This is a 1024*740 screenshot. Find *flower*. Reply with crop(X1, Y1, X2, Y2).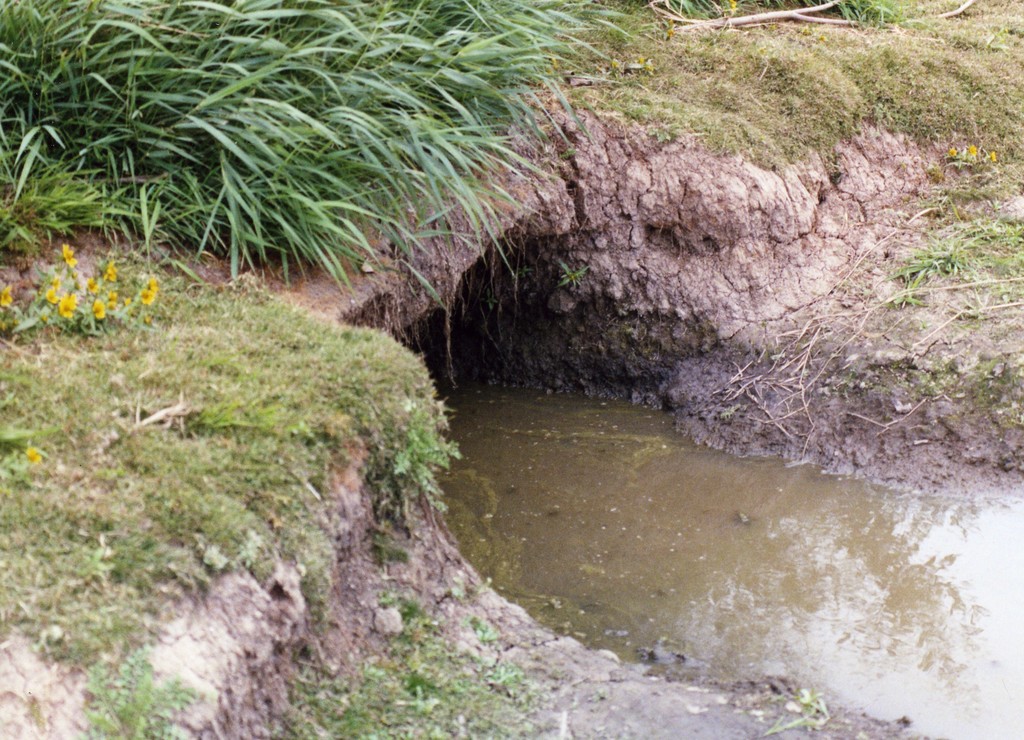
crop(945, 149, 955, 157).
